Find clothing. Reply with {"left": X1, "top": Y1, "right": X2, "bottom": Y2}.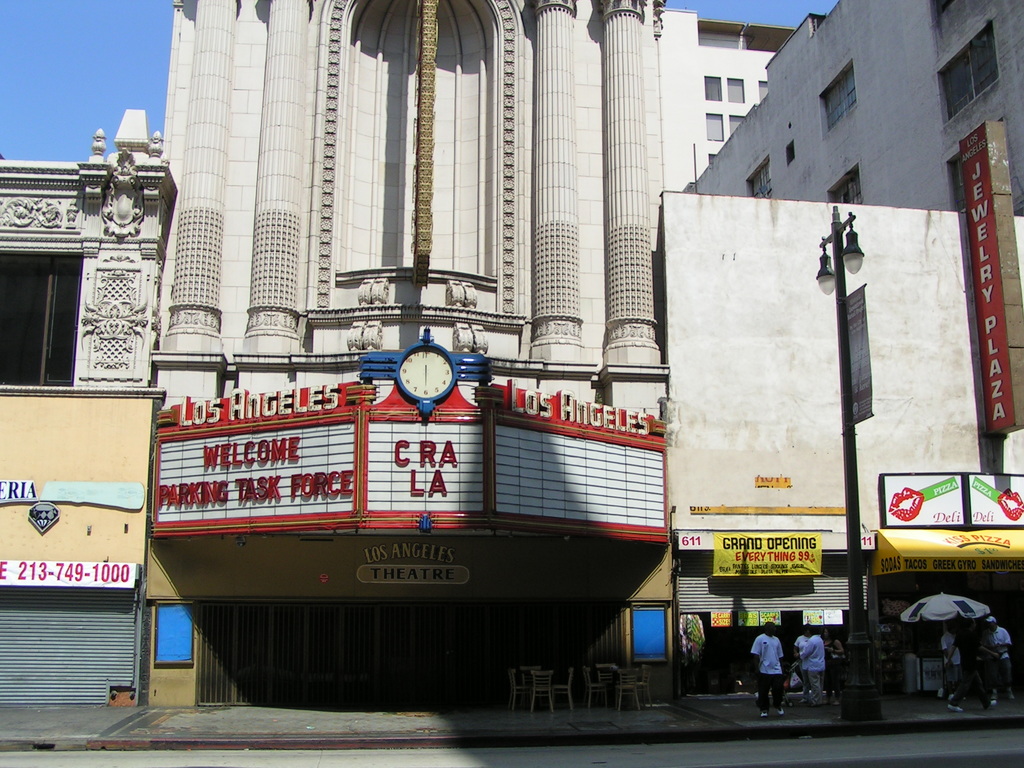
{"left": 936, "top": 628, "right": 961, "bottom": 701}.
